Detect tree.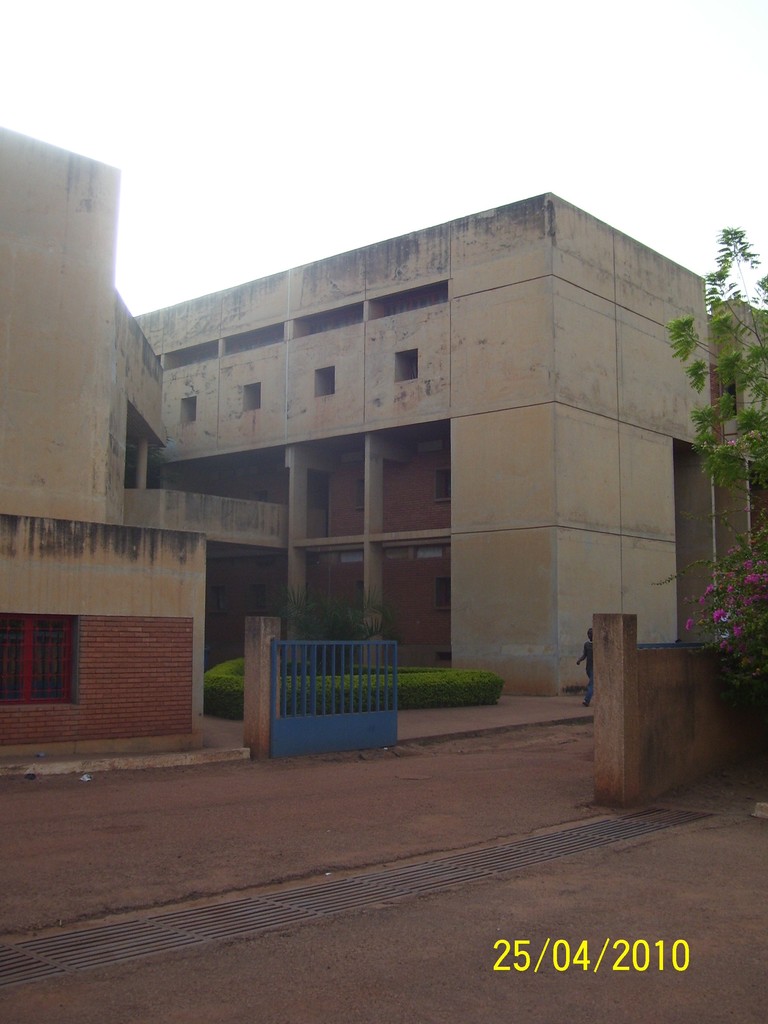
Detected at 667/230/767/493.
